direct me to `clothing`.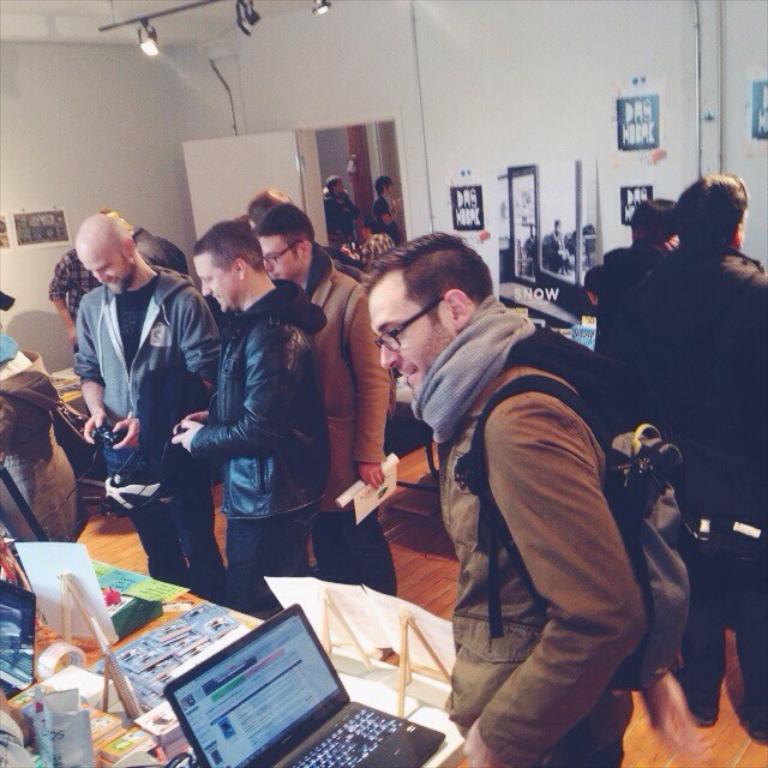
Direction: detection(185, 276, 329, 608).
